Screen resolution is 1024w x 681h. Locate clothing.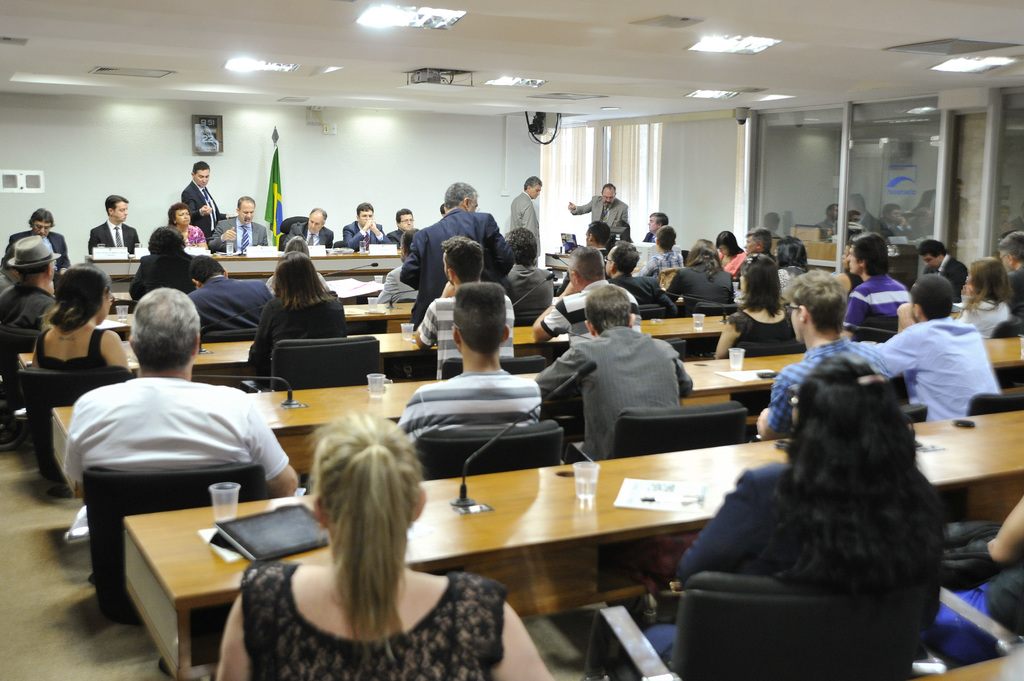
rect(854, 306, 1012, 416).
